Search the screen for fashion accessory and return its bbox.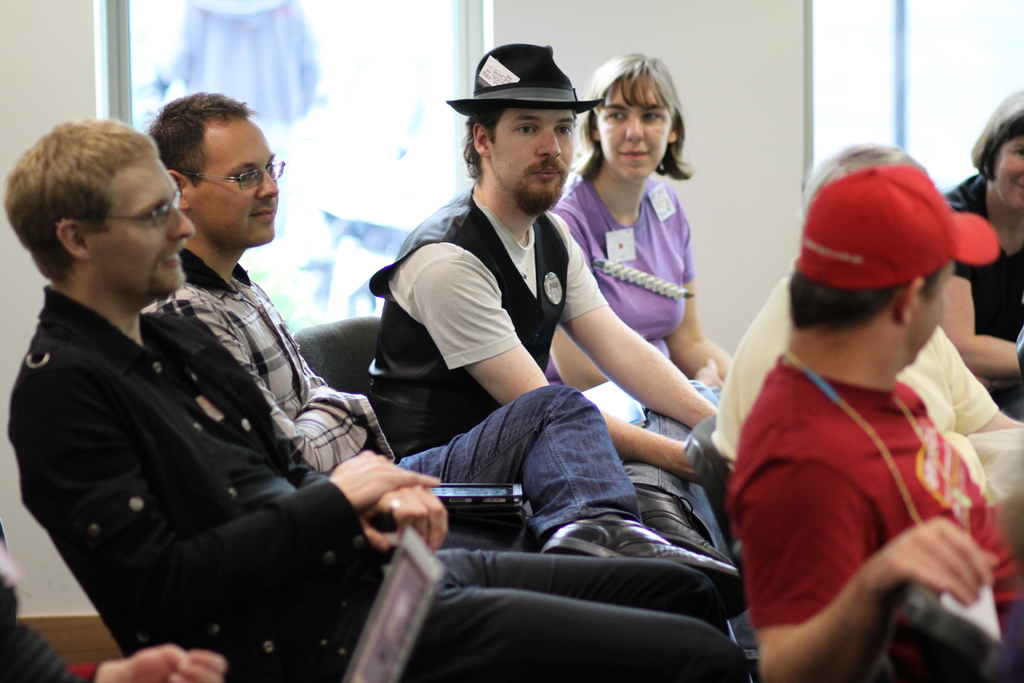
Found: (left=444, top=45, right=605, bottom=117).
